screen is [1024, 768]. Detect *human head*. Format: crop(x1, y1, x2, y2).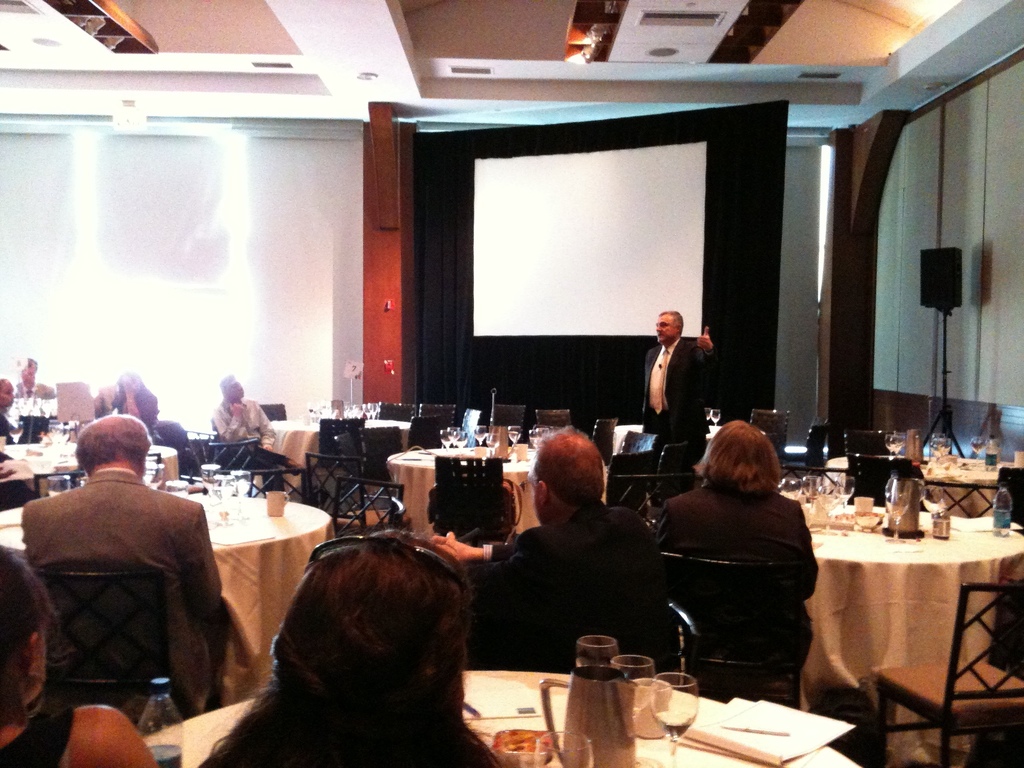
crop(705, 420, 778, 490).
